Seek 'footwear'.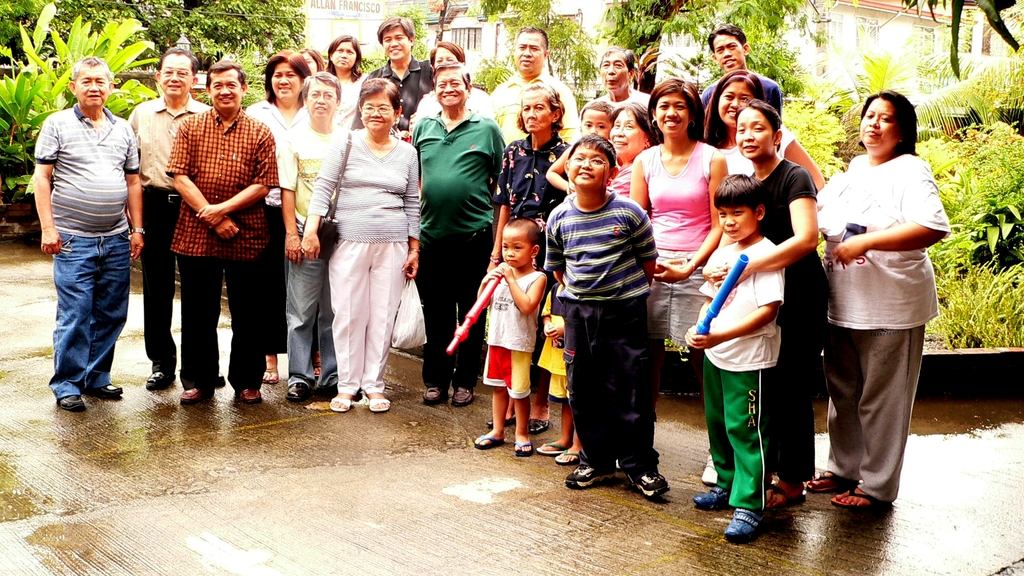
box(832, 490, 884, 502).
